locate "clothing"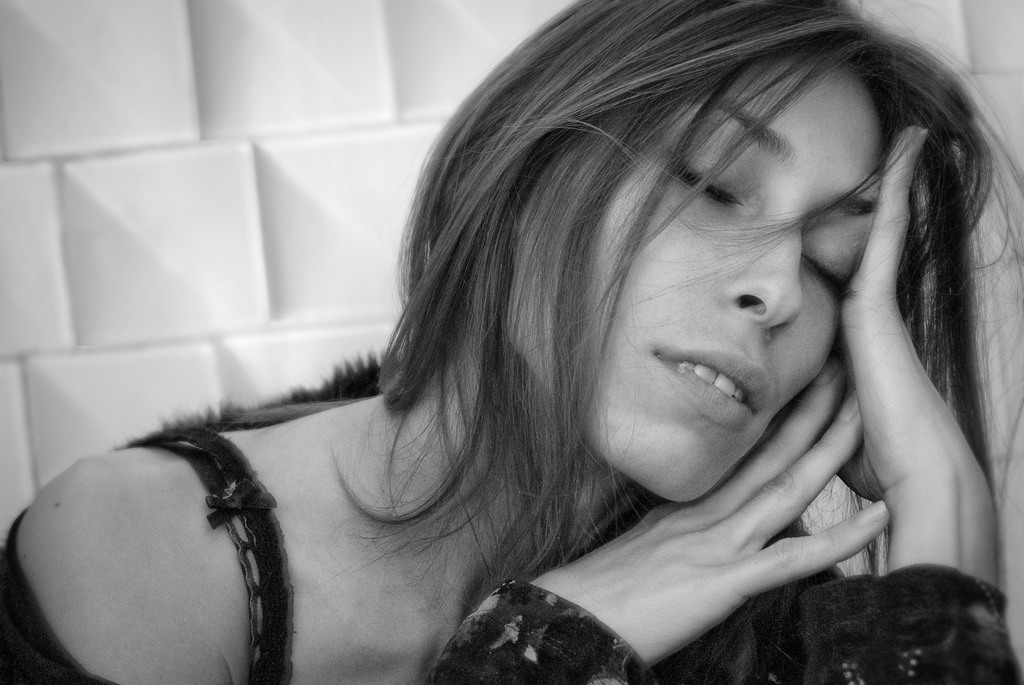
[0, 351, 1023, 684]
